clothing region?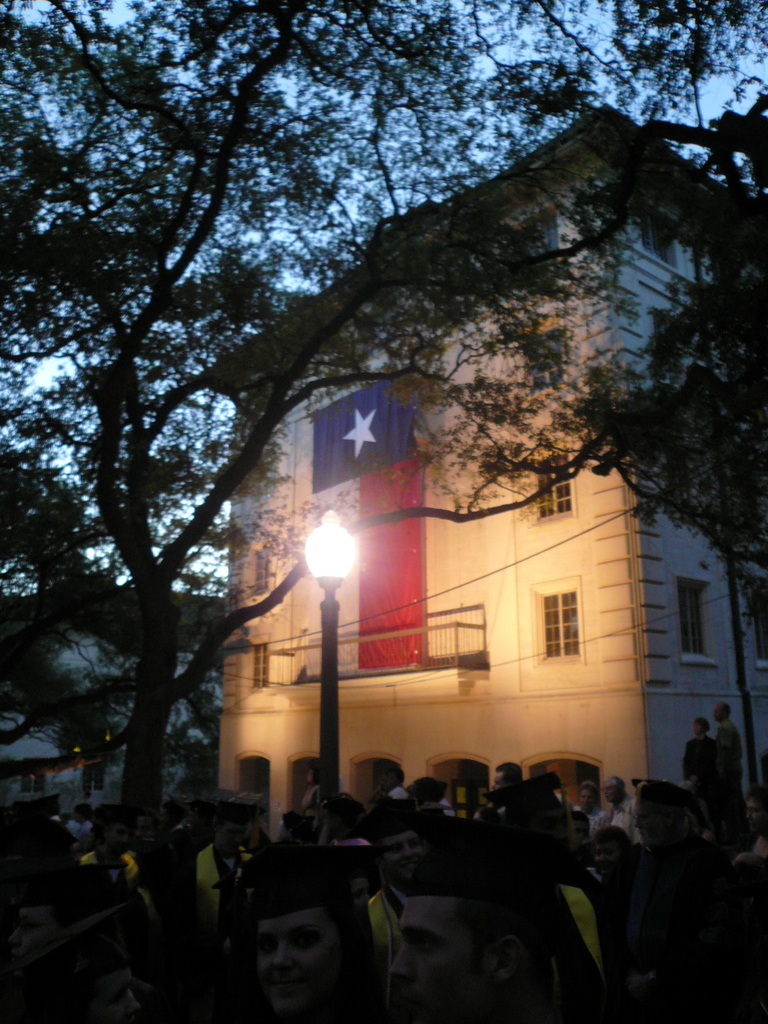
[325, 834, 376, 851]
